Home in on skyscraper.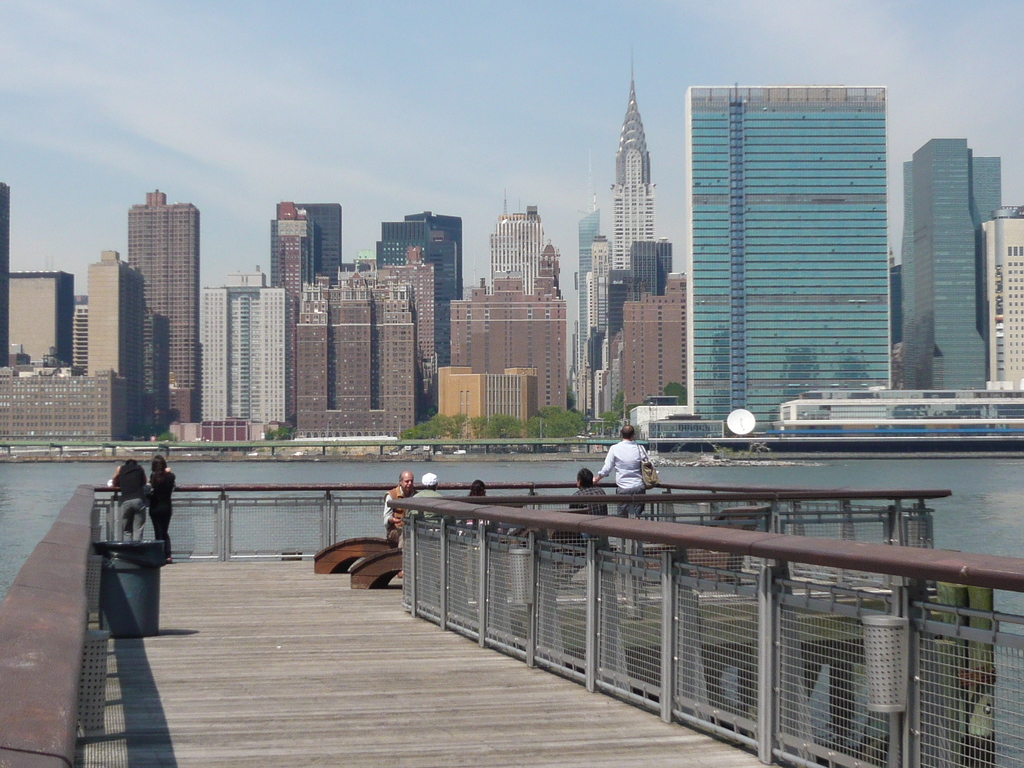
Homed in at <bbox>577, 148, 600, 369</bbox>.
